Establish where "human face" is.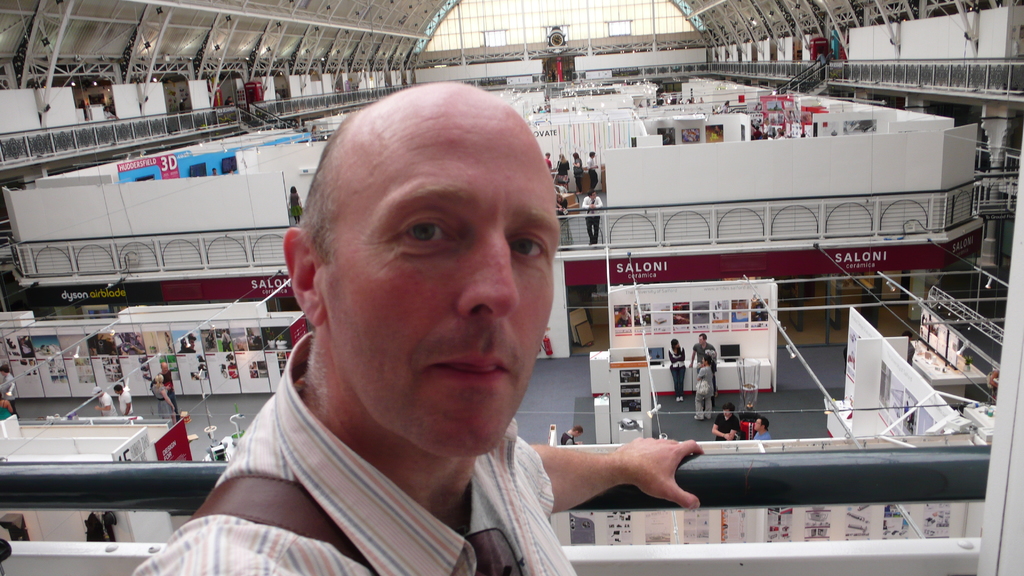
Established at left=319, top=112, right=567, bottom=459.
